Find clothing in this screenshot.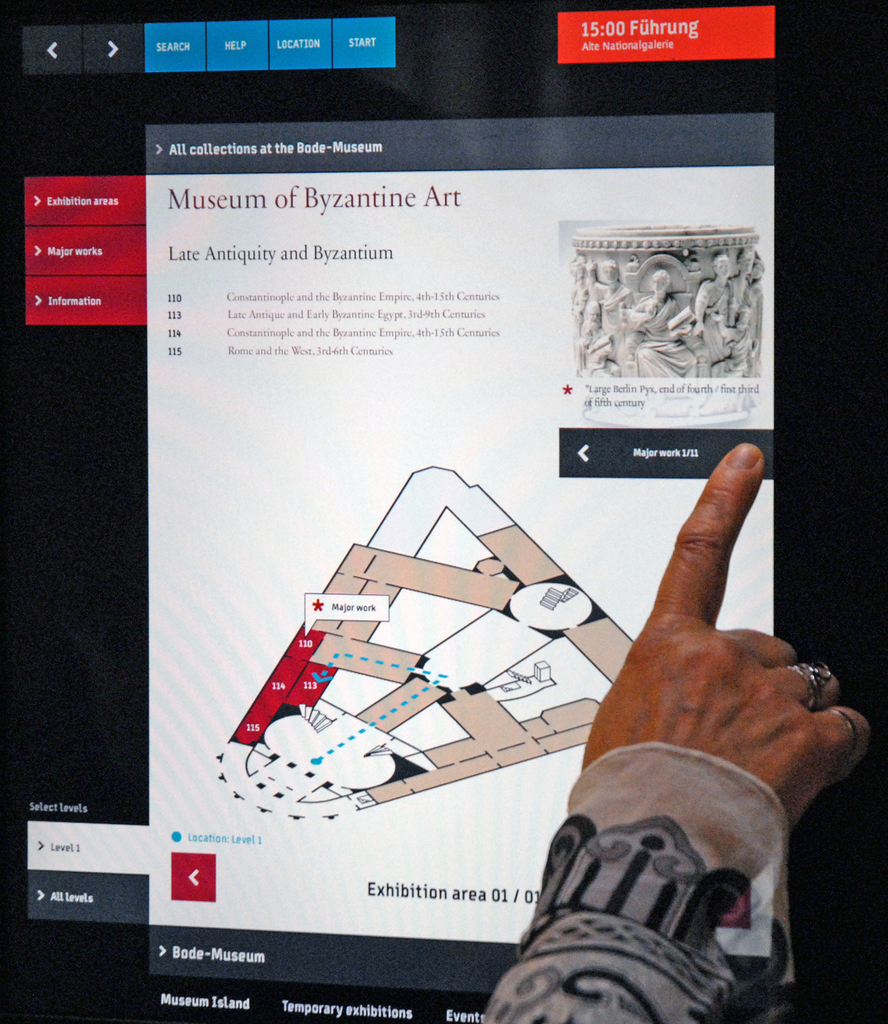
The bounding box for clothing is region(577, 330, 613, 378).
